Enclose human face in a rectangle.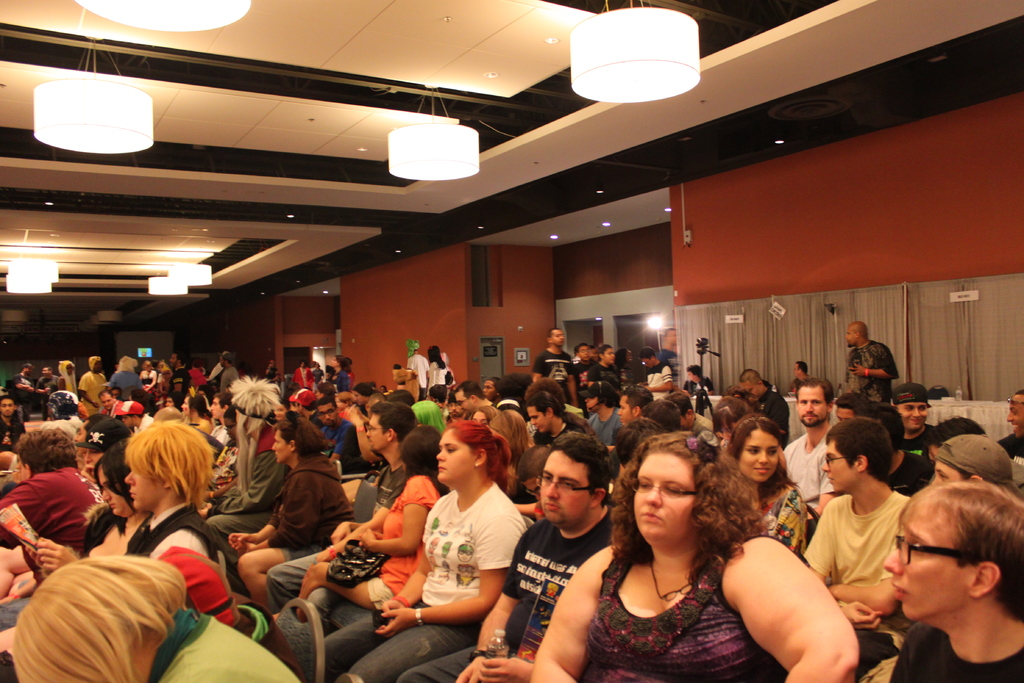
l=312, t=398, r=336, b=428.
